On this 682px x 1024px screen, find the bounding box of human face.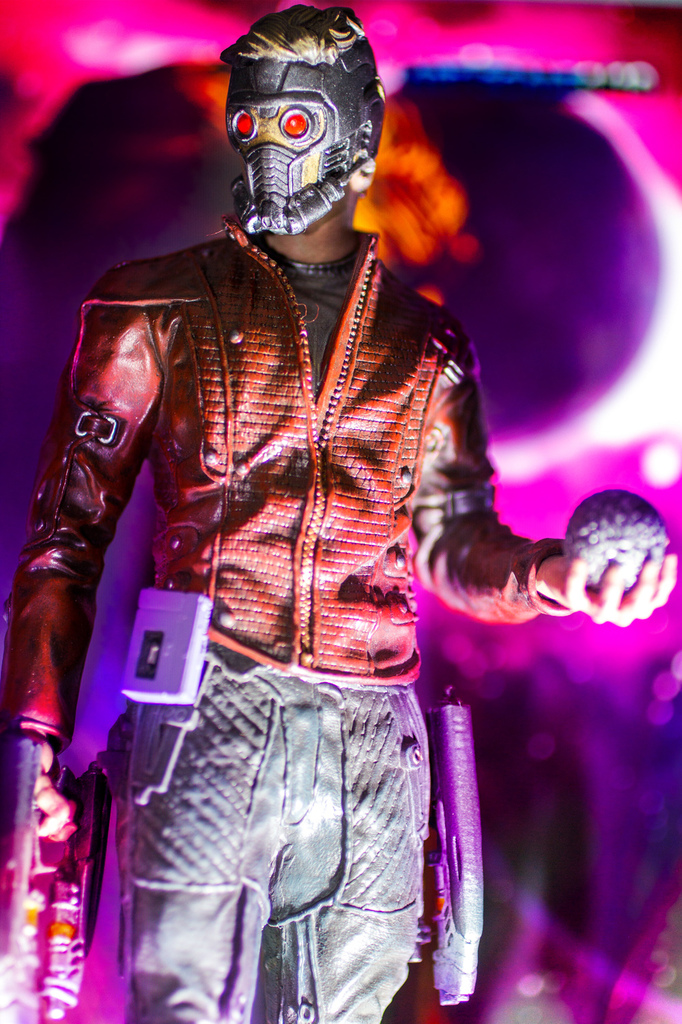
Bounding box: BBox(225, 58, 378, 235).
